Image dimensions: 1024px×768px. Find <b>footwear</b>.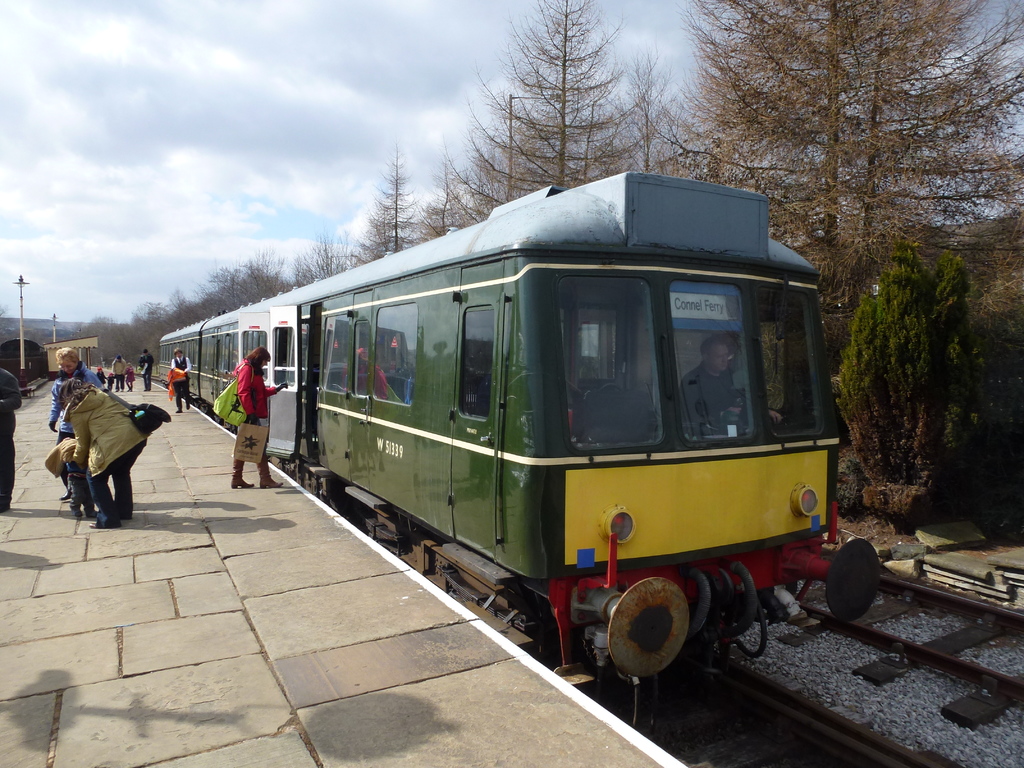
(59,490,74,501).
